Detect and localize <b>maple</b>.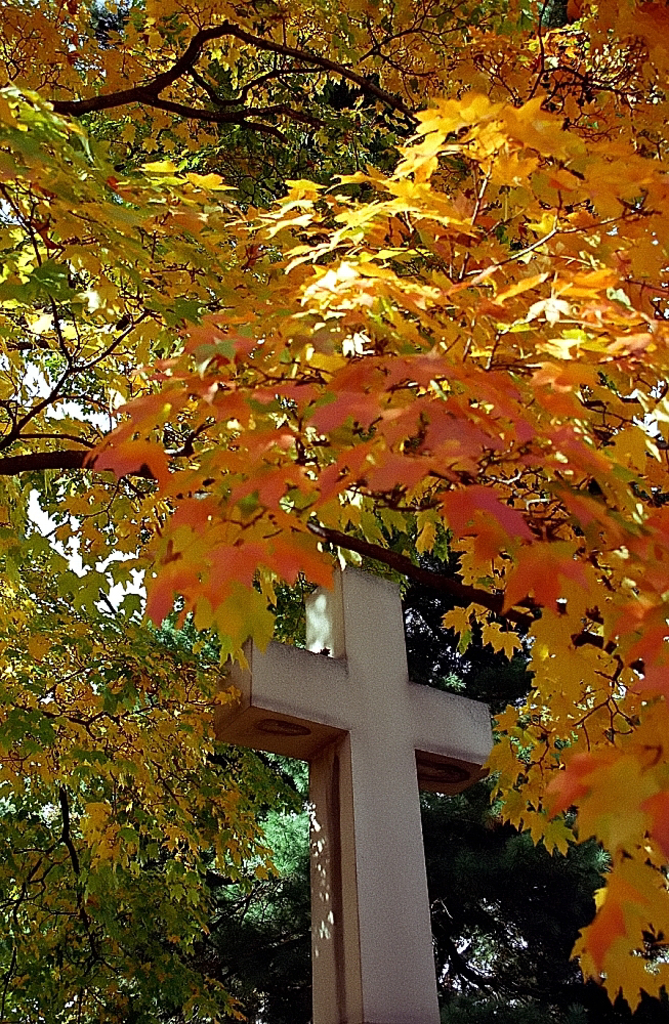
Localized at pyautogui.locateOnScreen(0, 341, 260, 888).
